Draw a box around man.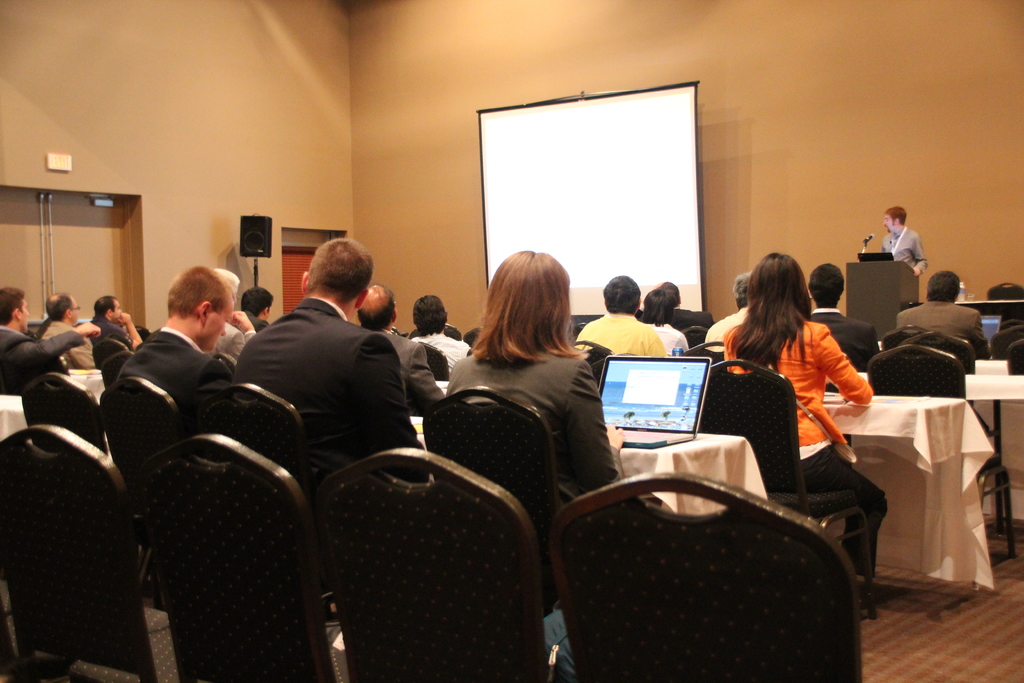
<box>894,271,994,370</box>.
